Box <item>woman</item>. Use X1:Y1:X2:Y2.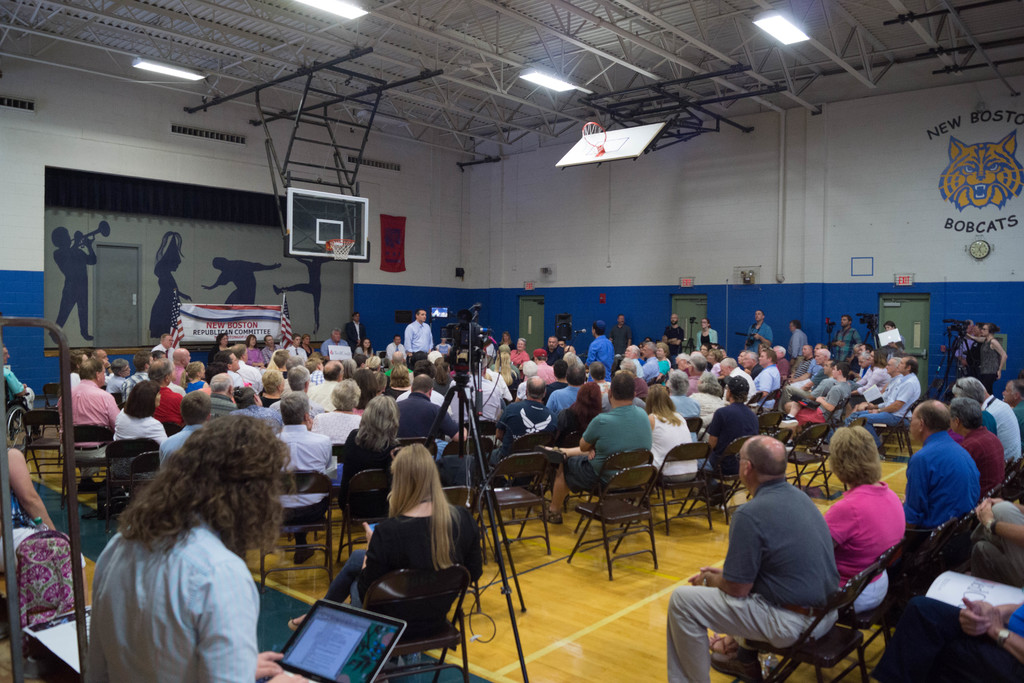
349:364:381:411.
